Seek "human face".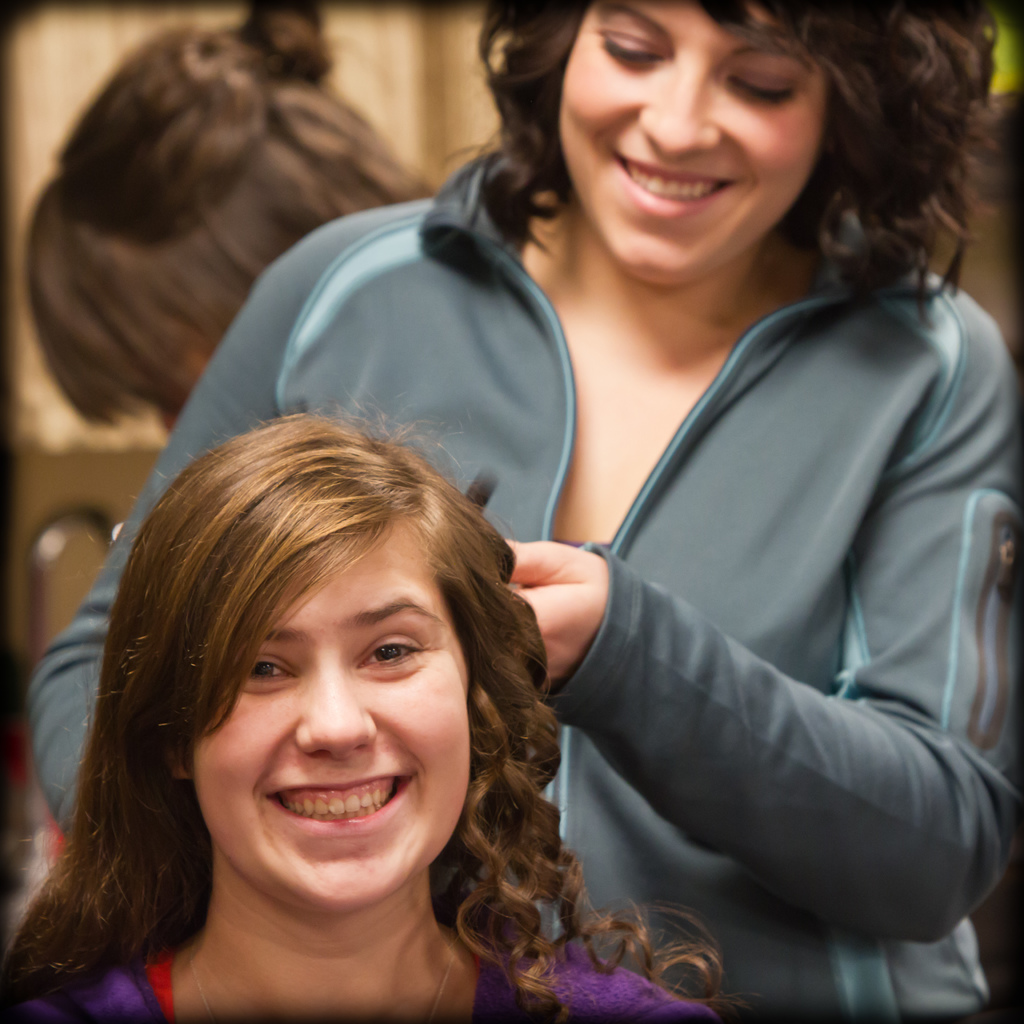
locate(188, 517, 476, 913).
